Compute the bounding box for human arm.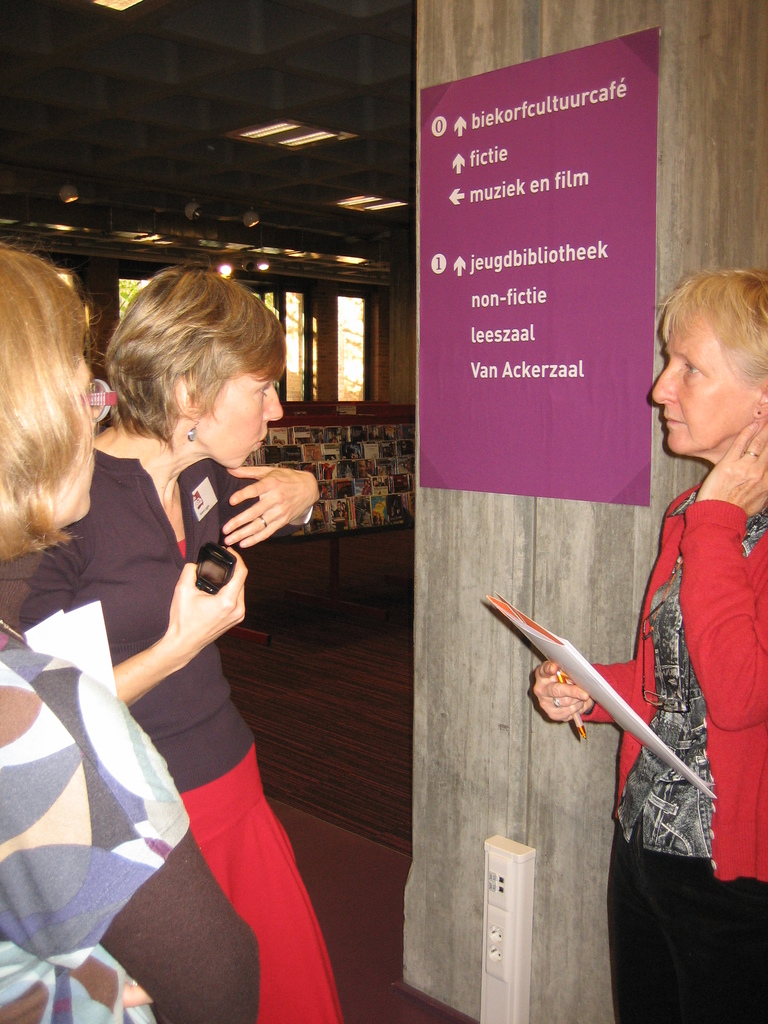
l=221, t=455, r=321, b=554.
